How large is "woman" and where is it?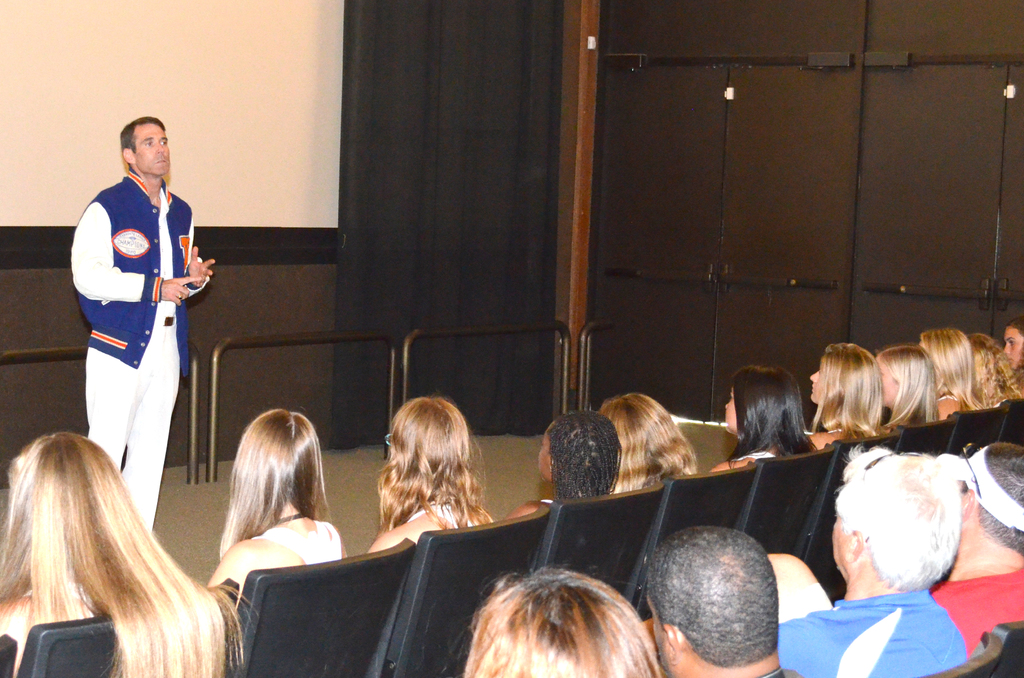
Bounding box: locate(0, 435, 252, 677).
